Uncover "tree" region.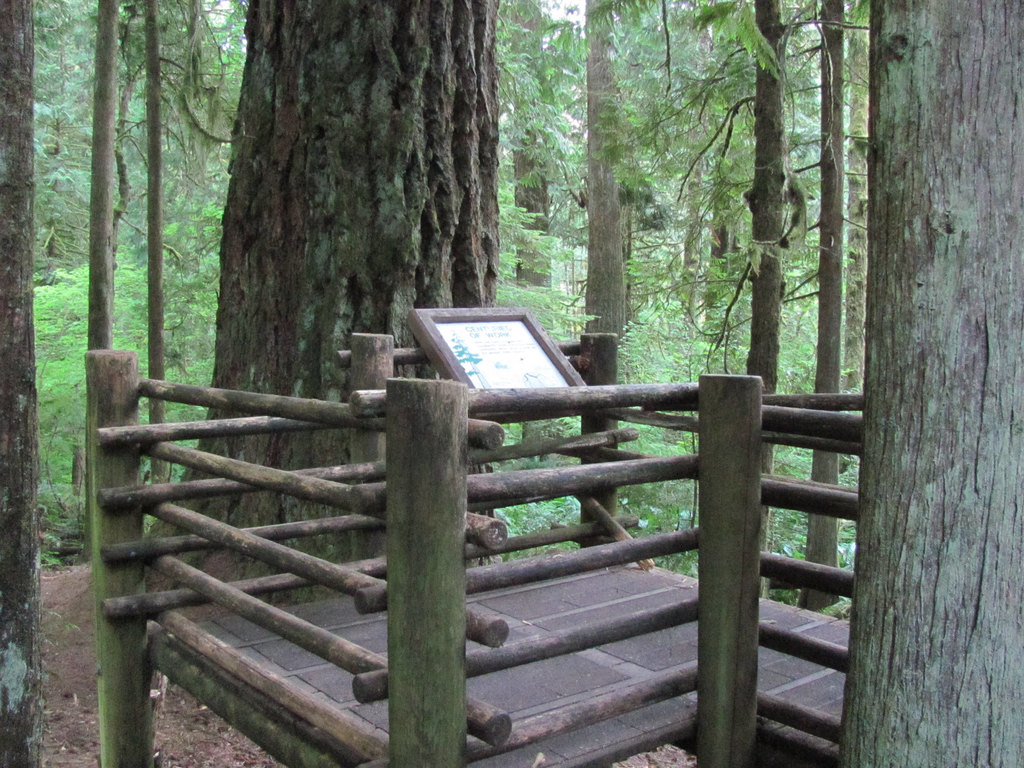
Uncovered: left=144, top=1, right=511, bottom=595.
